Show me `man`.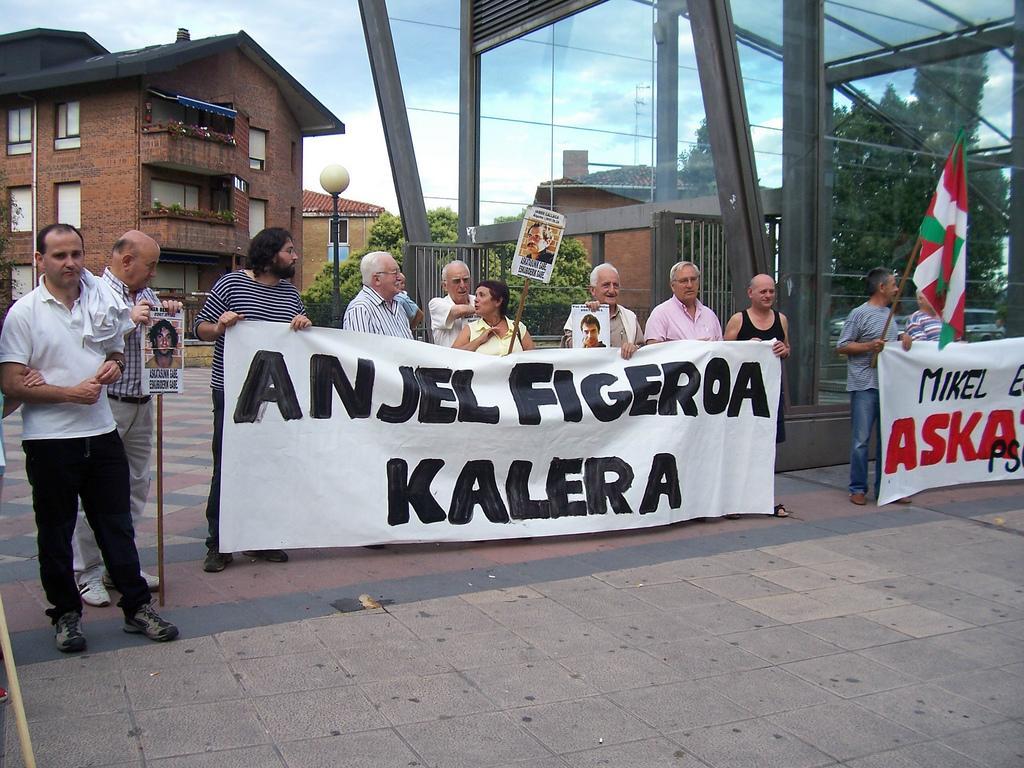
`man` is here: left=903, top=285, right=942, bottom=340.
